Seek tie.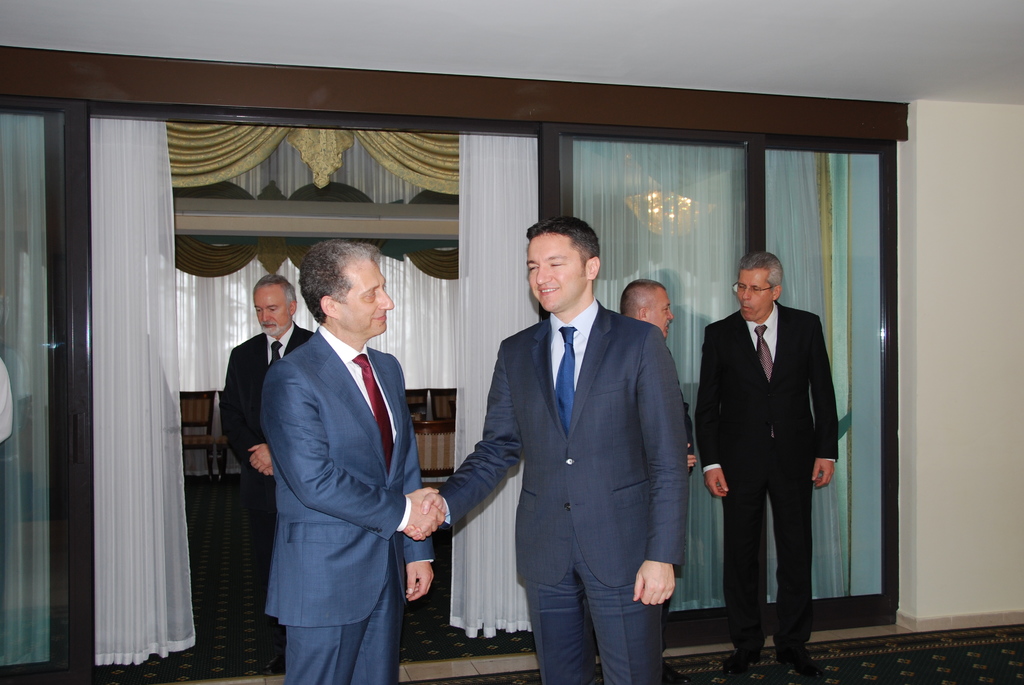
rect(757, 323, 777, 378).
